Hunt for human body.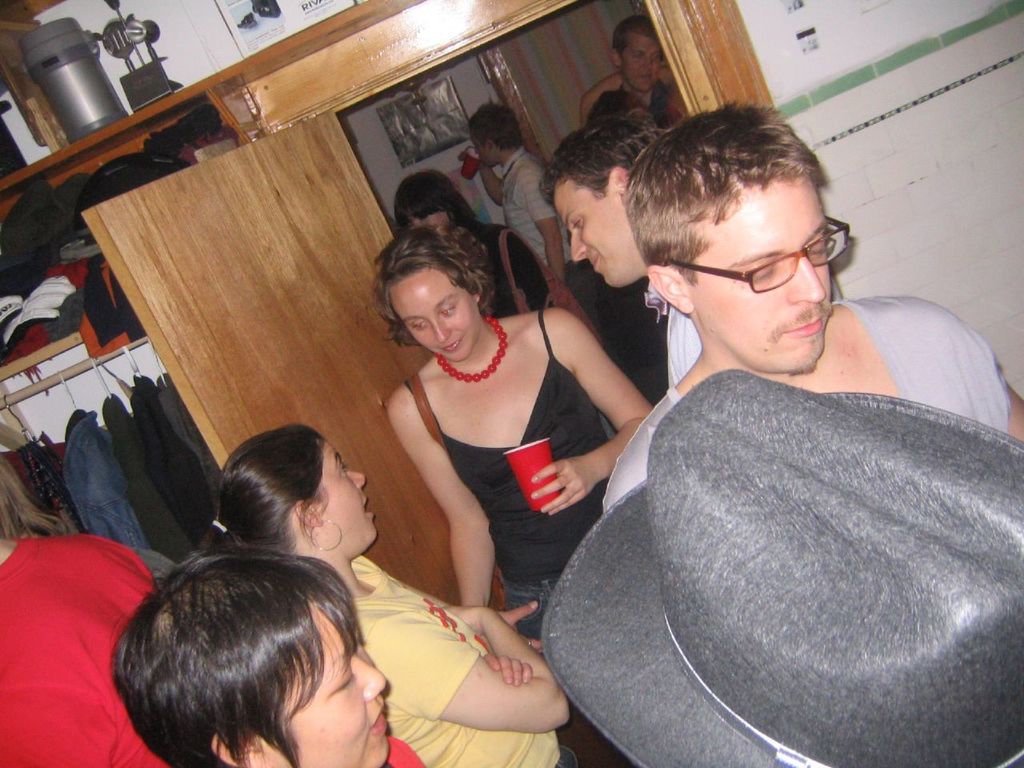
Hunted down at bbox=[340, 226, 631, 626].
